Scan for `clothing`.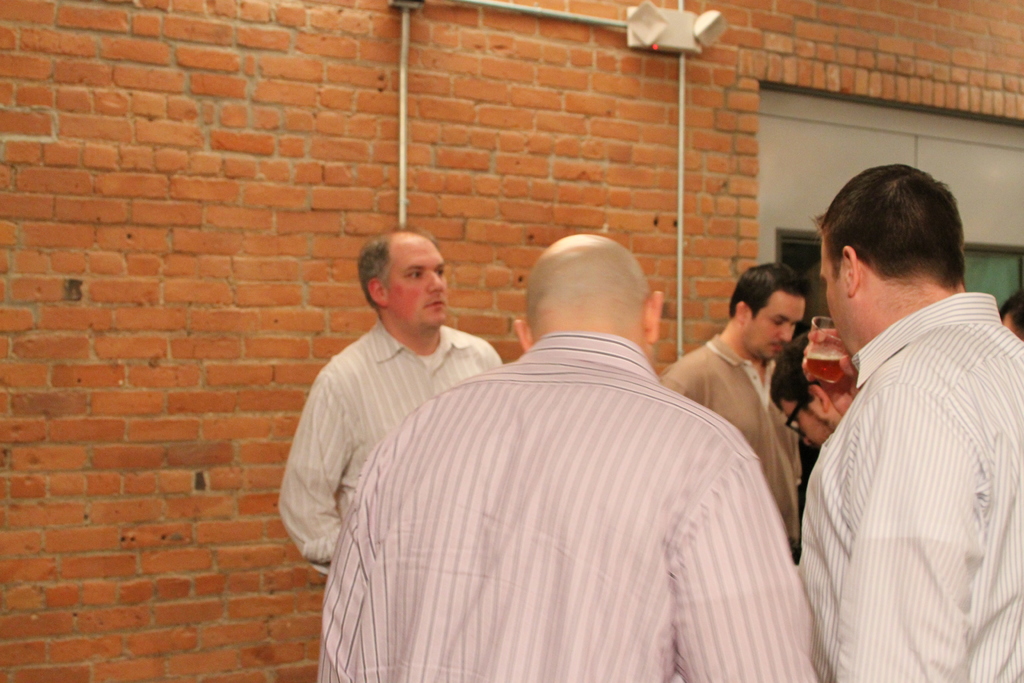
Scan result: [648, 340, 812, 553].
